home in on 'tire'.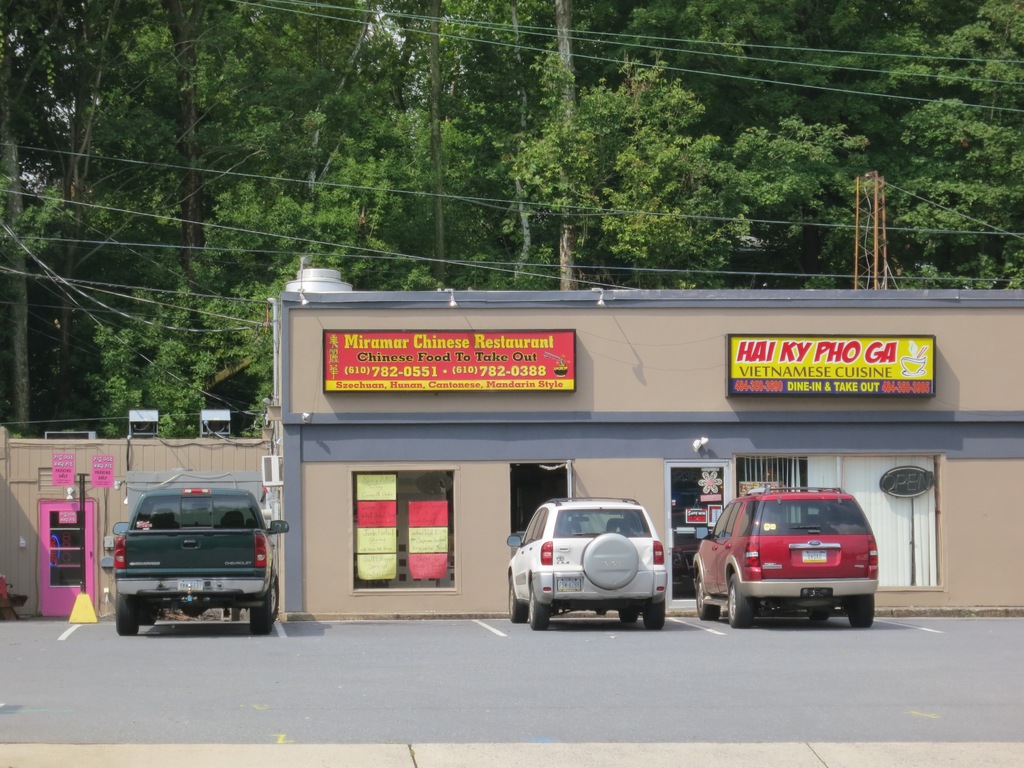
Homed in at 529:590:550:630.
